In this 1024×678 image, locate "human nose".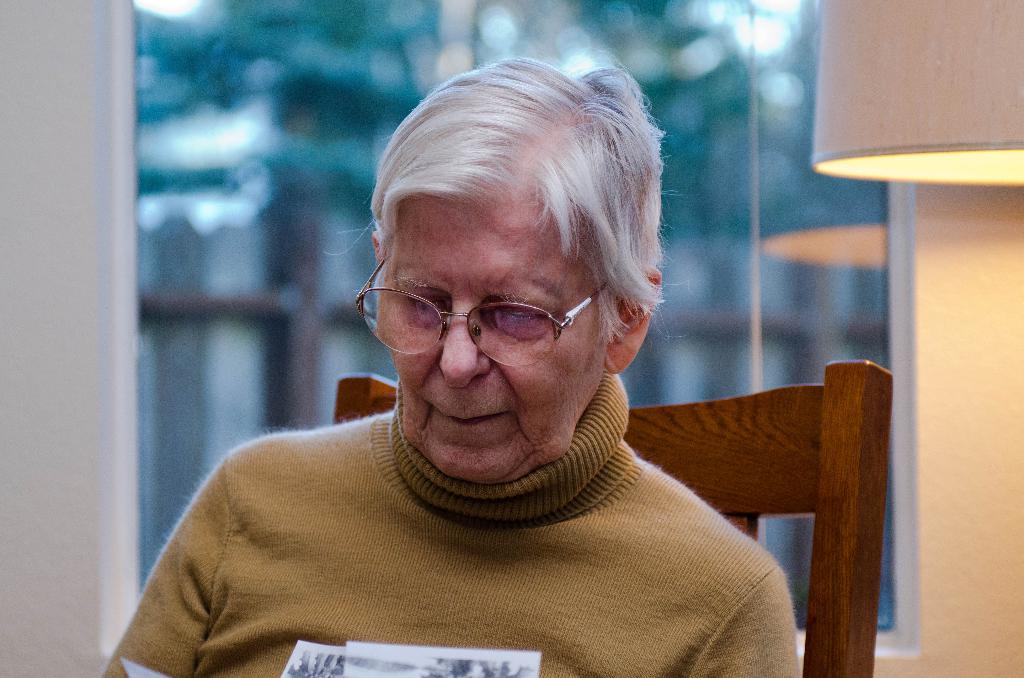
Bounding box: crop(434, 307, 490, 390).
